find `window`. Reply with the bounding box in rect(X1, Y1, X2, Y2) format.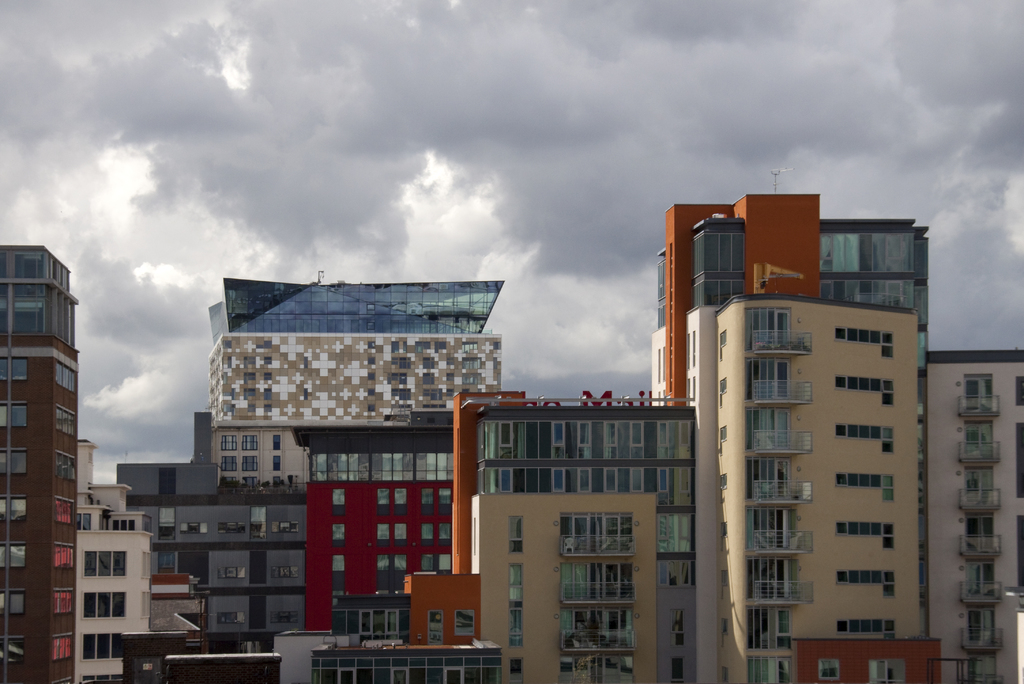
rect(366, 403, 376, 412).
